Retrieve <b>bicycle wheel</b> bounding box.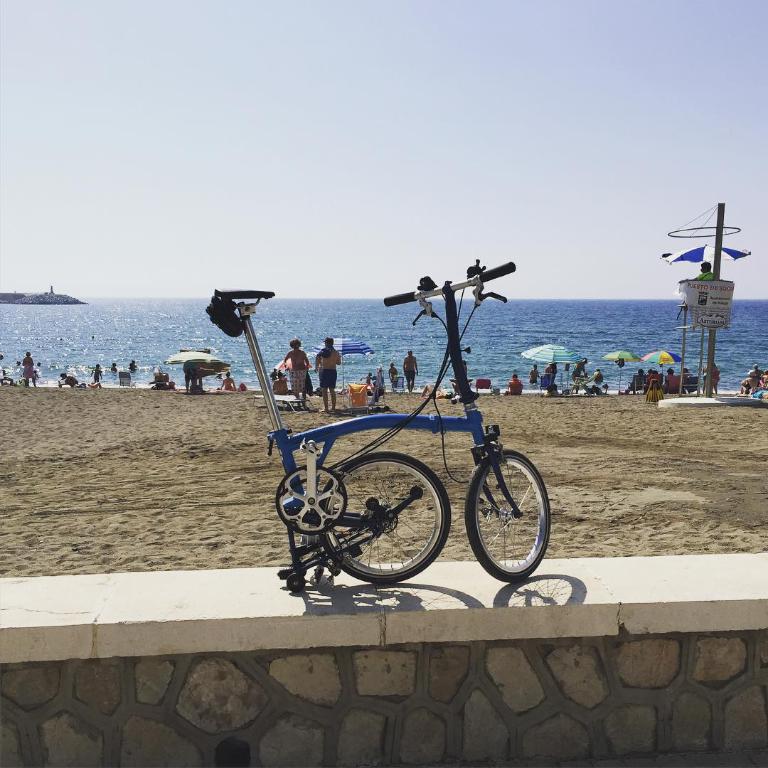
Bounding box: select_region(305, 457, 450, 591).
